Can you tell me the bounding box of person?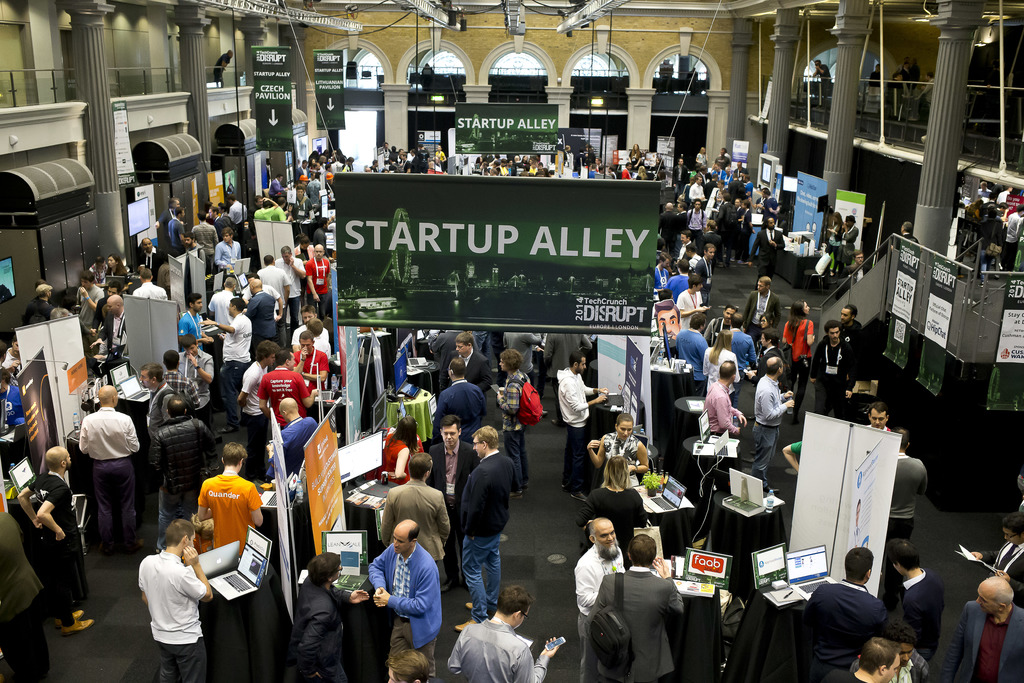
(left=904, top=62, right=925, bottom=108).
